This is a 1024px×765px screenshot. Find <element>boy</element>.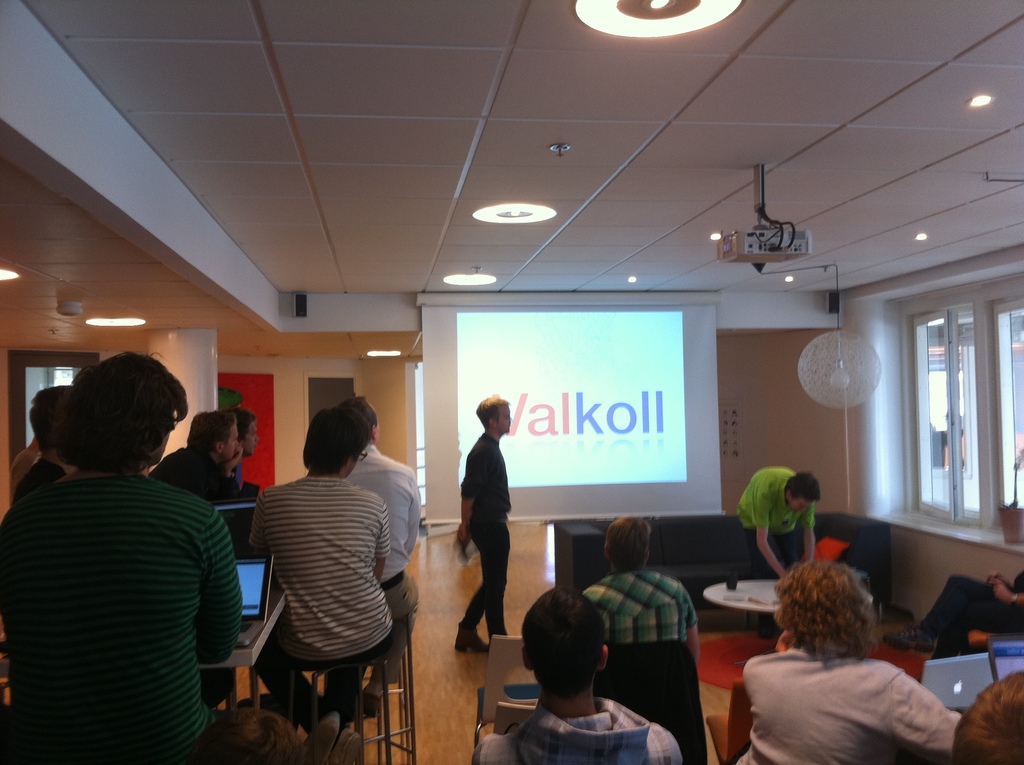
Bounding box: <bbox>472, 587, 684, 764</bbox>.
